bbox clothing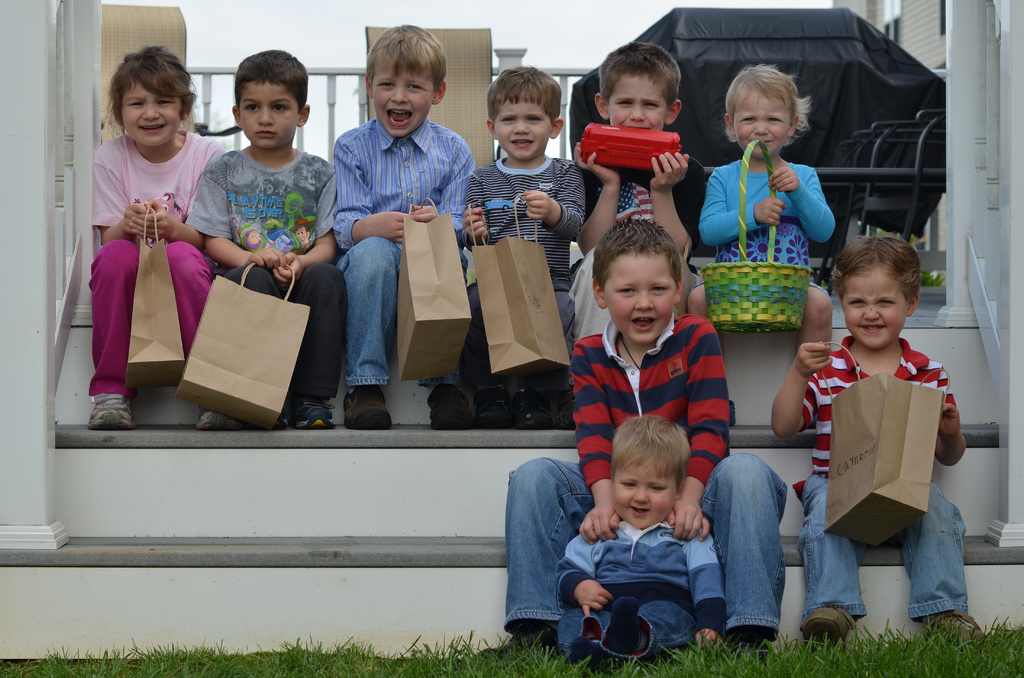
x1=470, y1=156, x2=592, y2=411
